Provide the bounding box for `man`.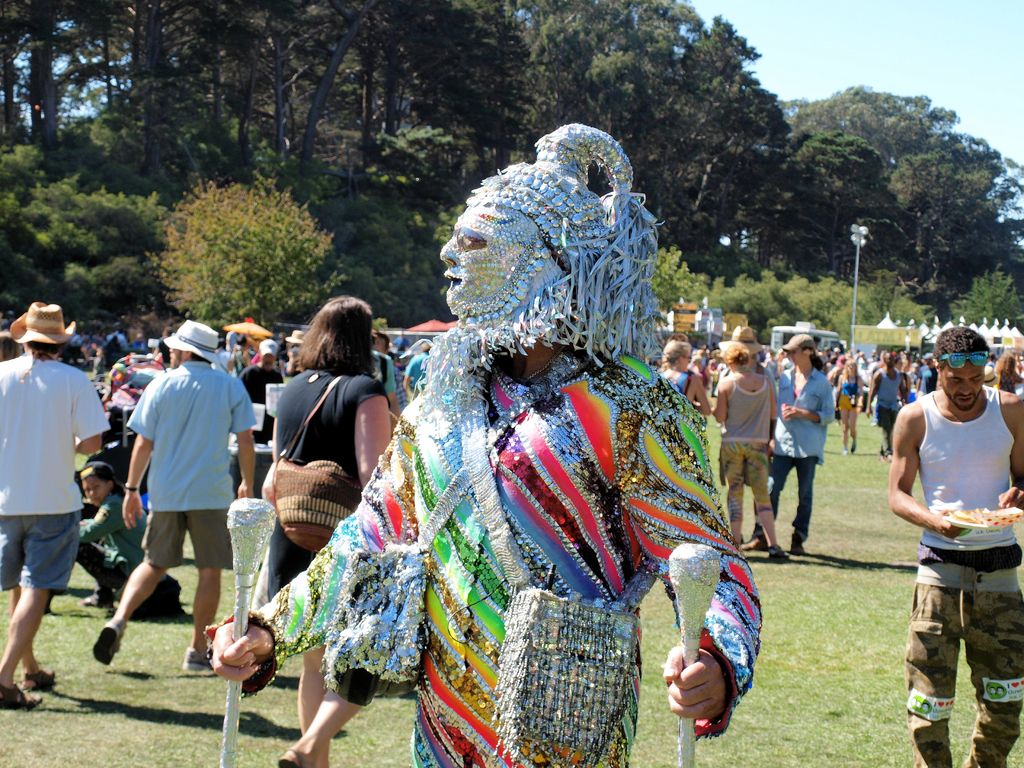
pyautogui.locateOnScreen(865, 351, 910, 463).
